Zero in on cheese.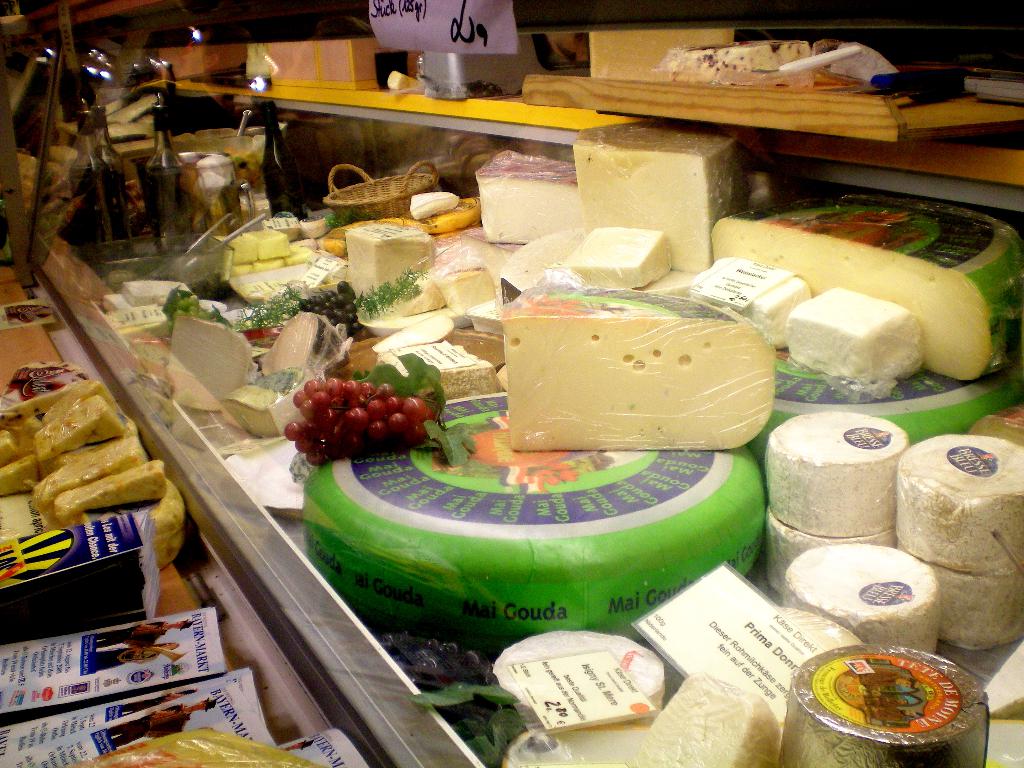
Zeroed in: [x1=662, y1=37, x2=814, y2=77].
